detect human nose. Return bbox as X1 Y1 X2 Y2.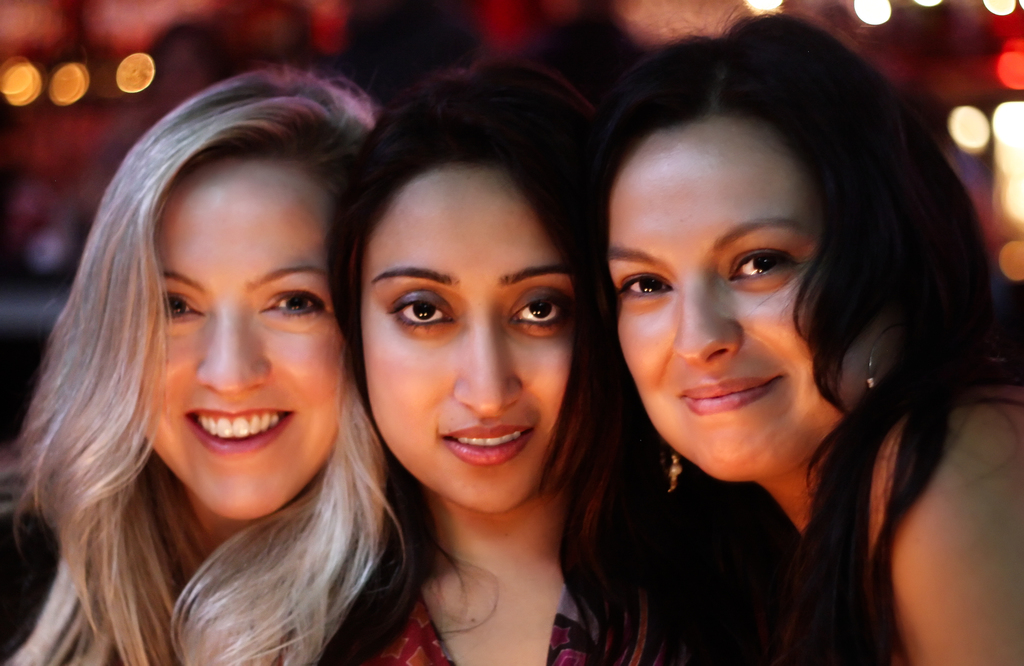
672 272 746 370.
